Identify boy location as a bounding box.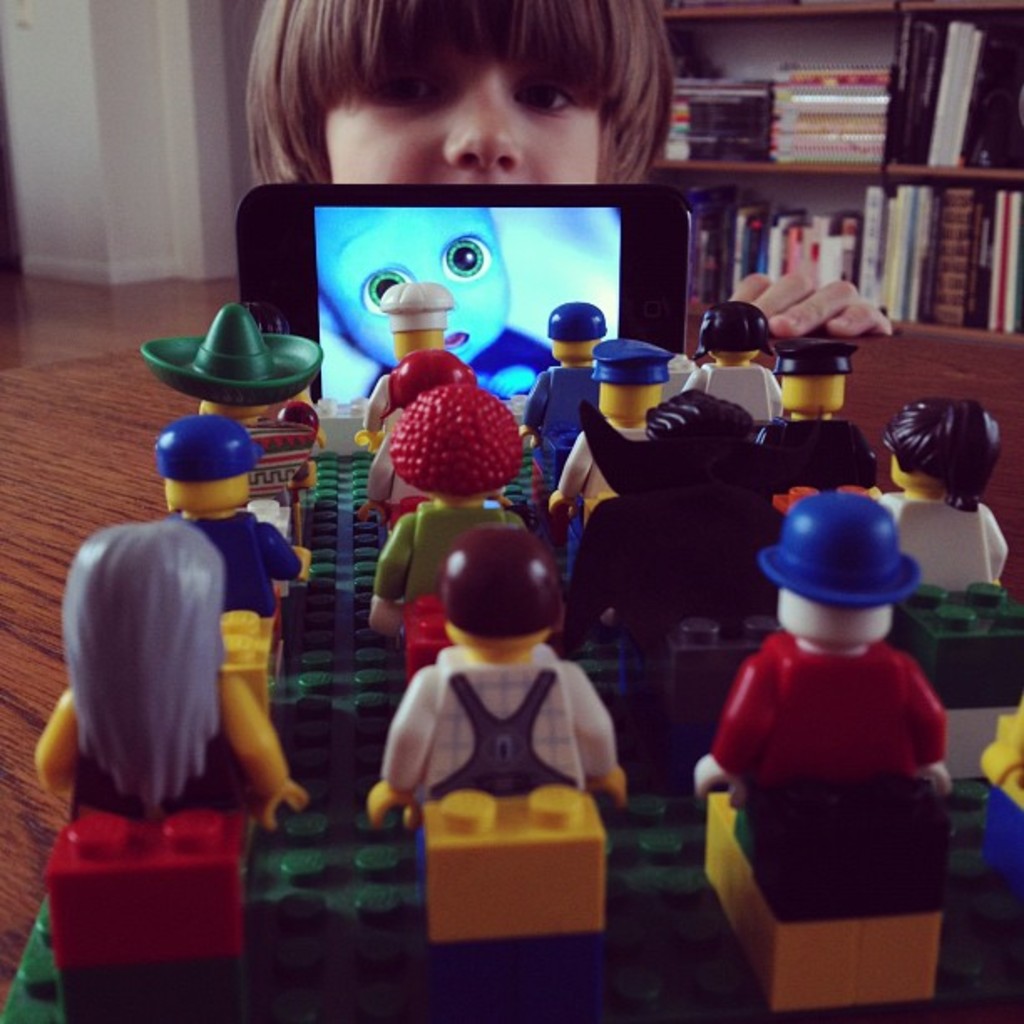
167, 417, 318, 634.
